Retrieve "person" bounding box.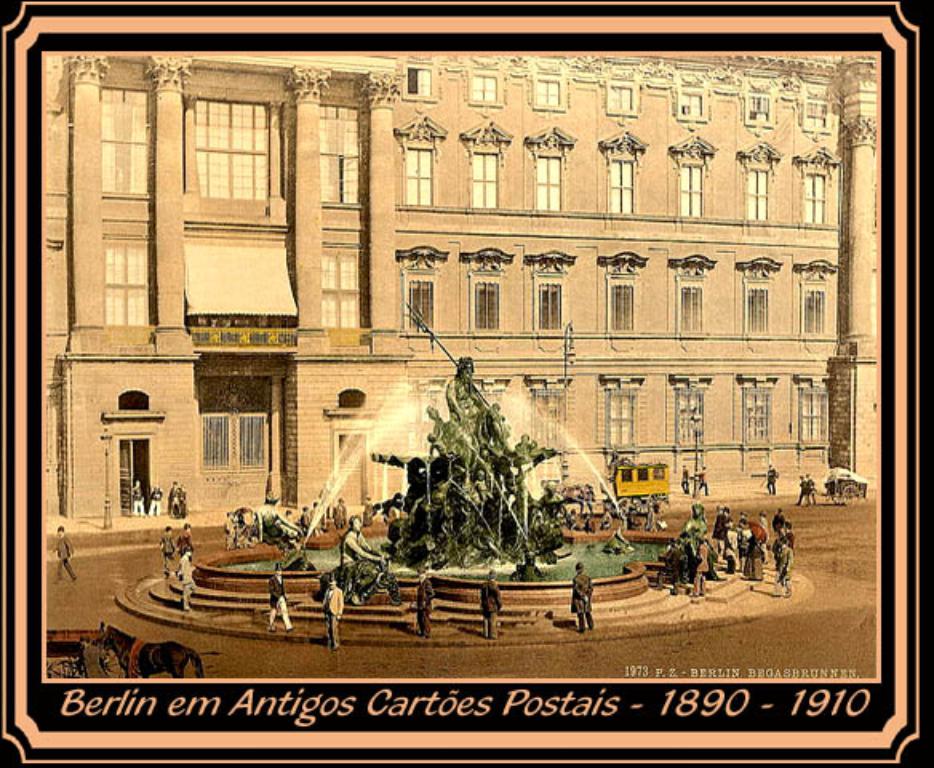
Bounding box: [320, 574, 341, 645].
